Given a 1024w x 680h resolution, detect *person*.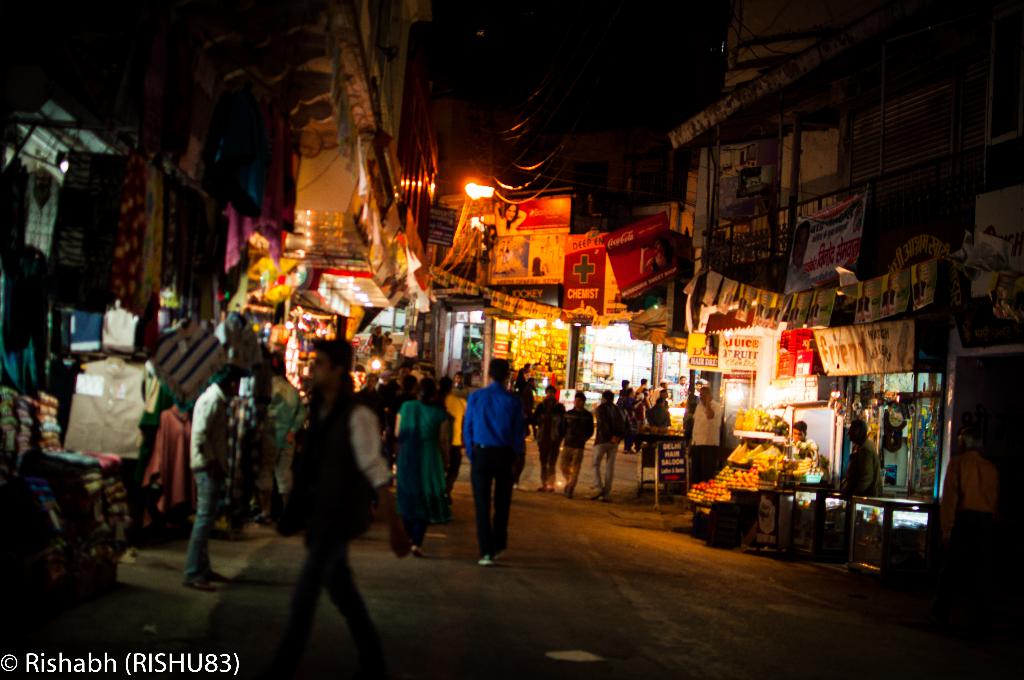
select_region(849, 421, 886, 496).
